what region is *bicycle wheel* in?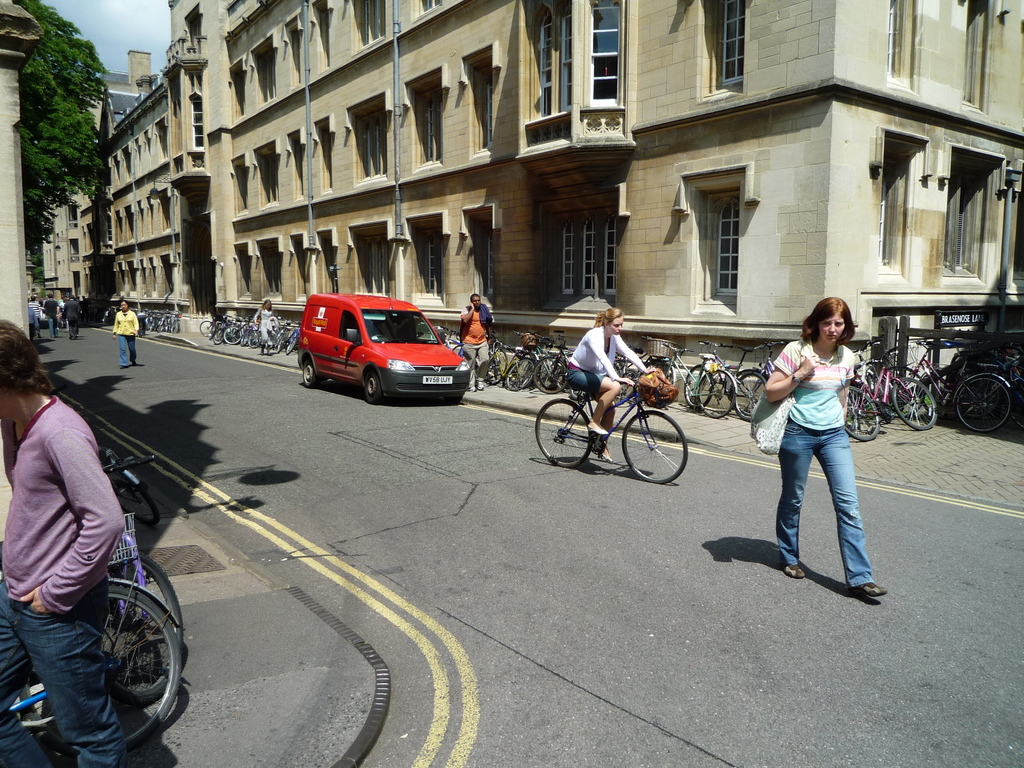
l=107, t=549, r=186, b=705.
